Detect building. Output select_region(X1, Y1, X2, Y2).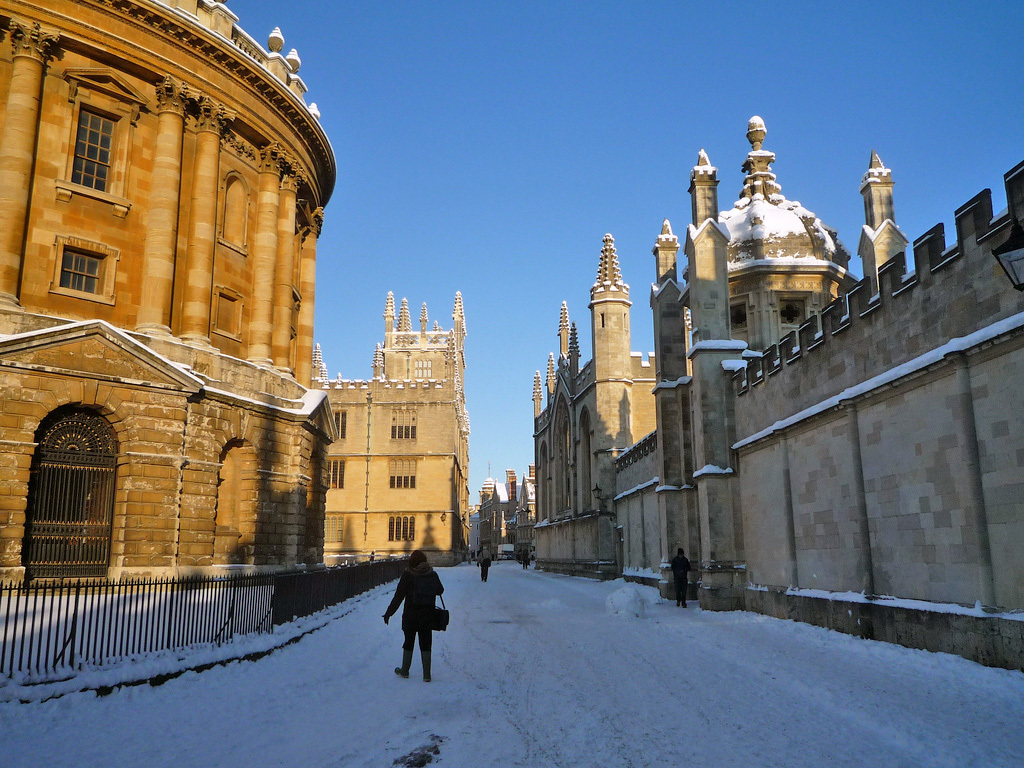
select_region(491, 220, 669, 567).
